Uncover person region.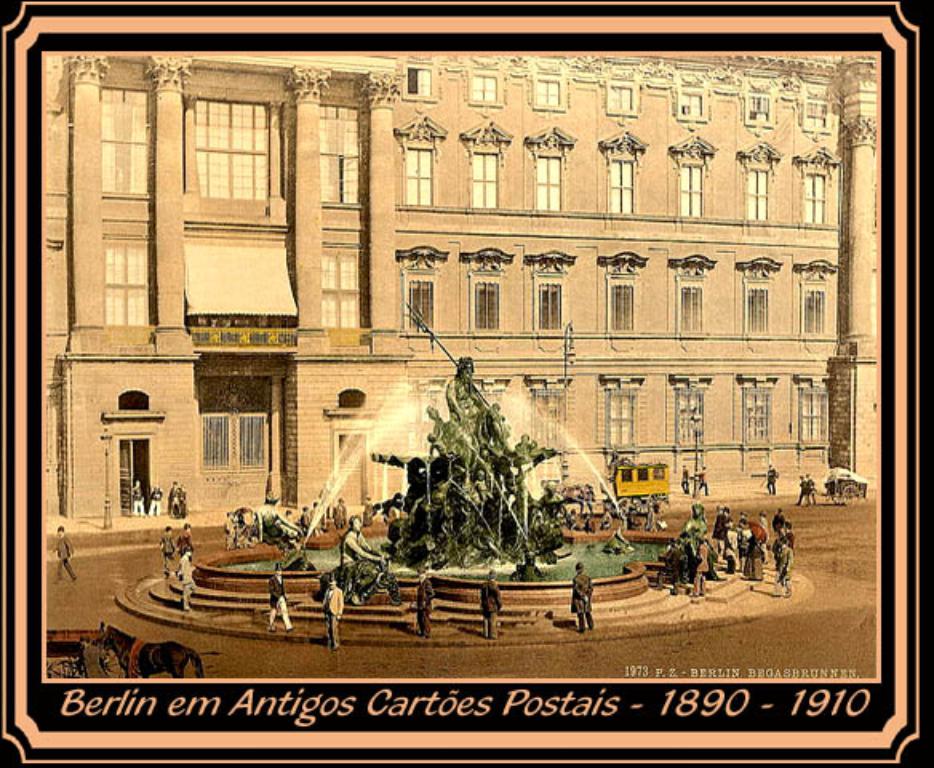
Uncovered: select_region(696, 464, 707, 494).
